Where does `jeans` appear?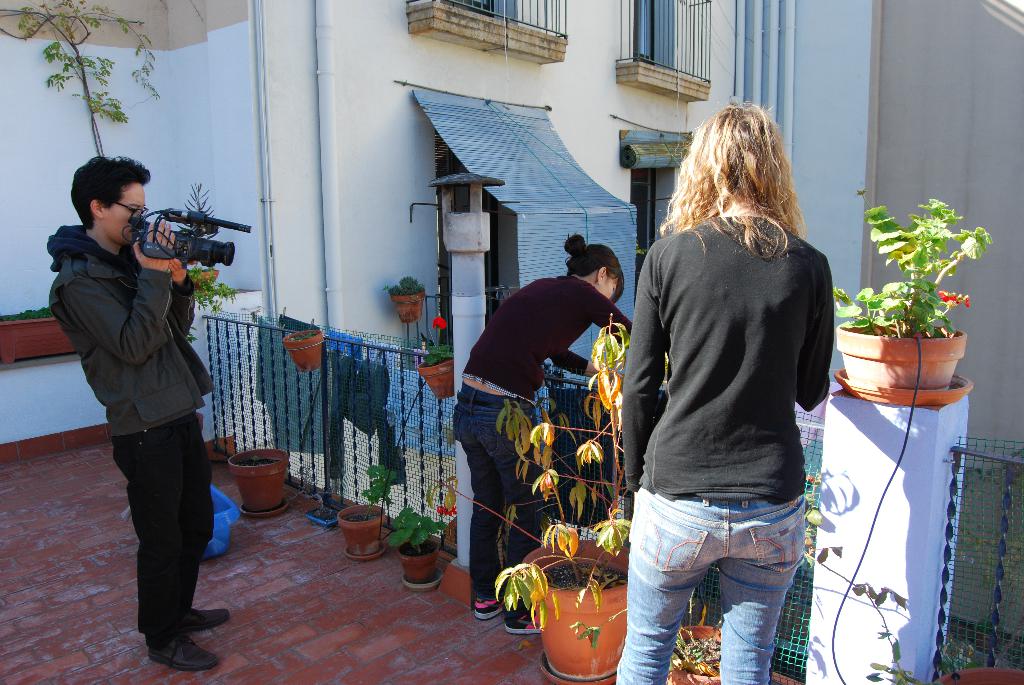
Appears at [x1=609, y1=492, x2=808, y2=684].
